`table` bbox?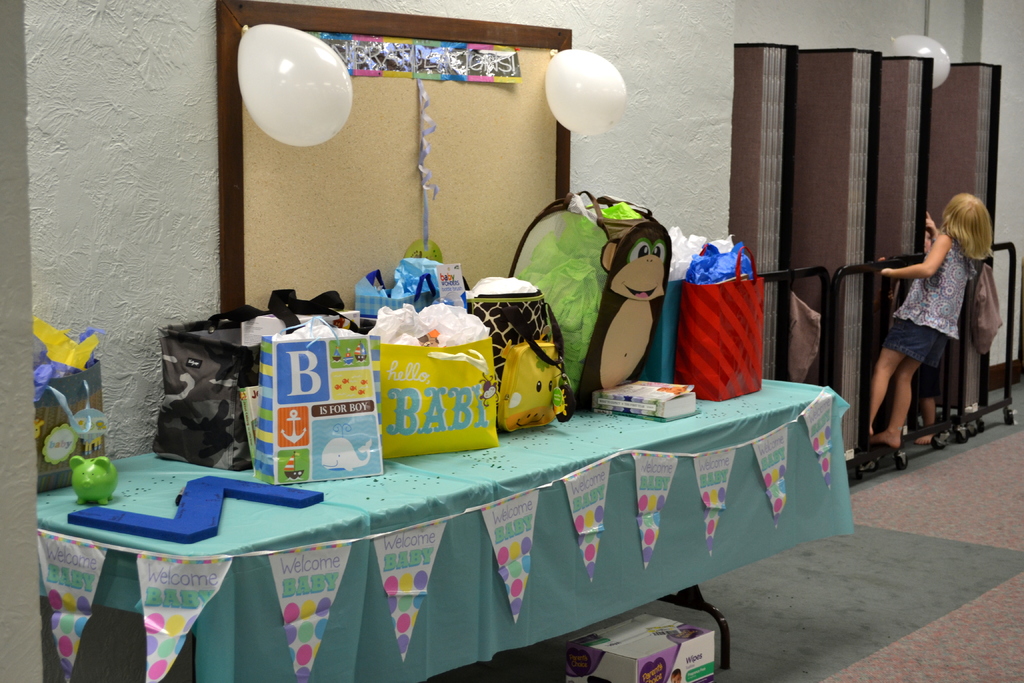
77,290,836,666
